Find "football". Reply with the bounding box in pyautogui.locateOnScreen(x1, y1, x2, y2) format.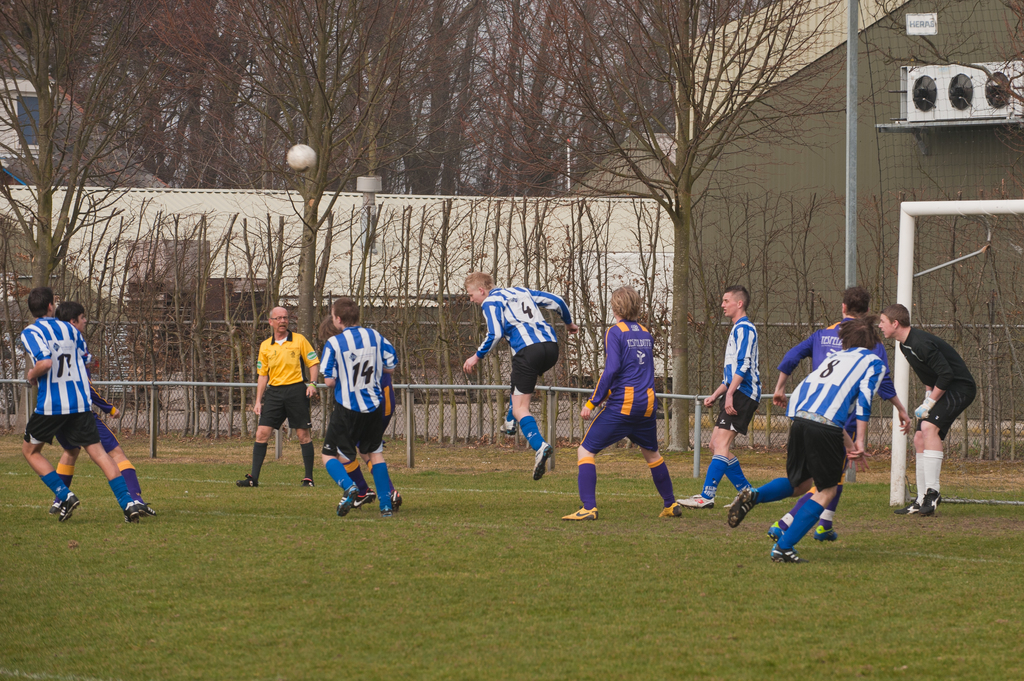
pyautogui.locateOnScreen(286, 141, 318, 171).
